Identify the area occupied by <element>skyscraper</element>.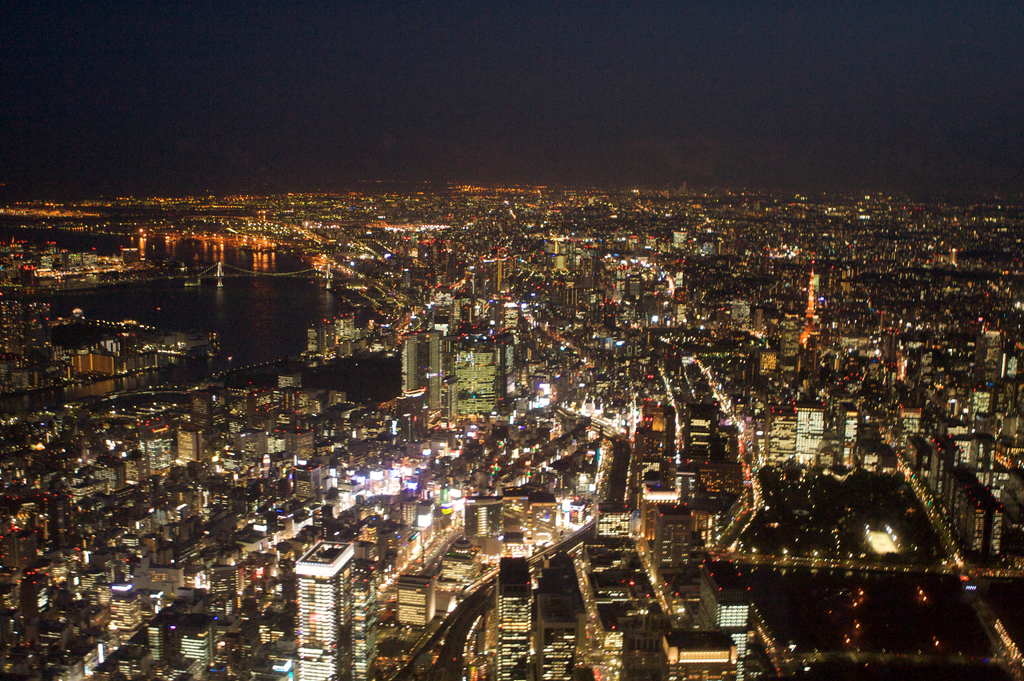
Area: l=294, t=537, r=355, b=680.
